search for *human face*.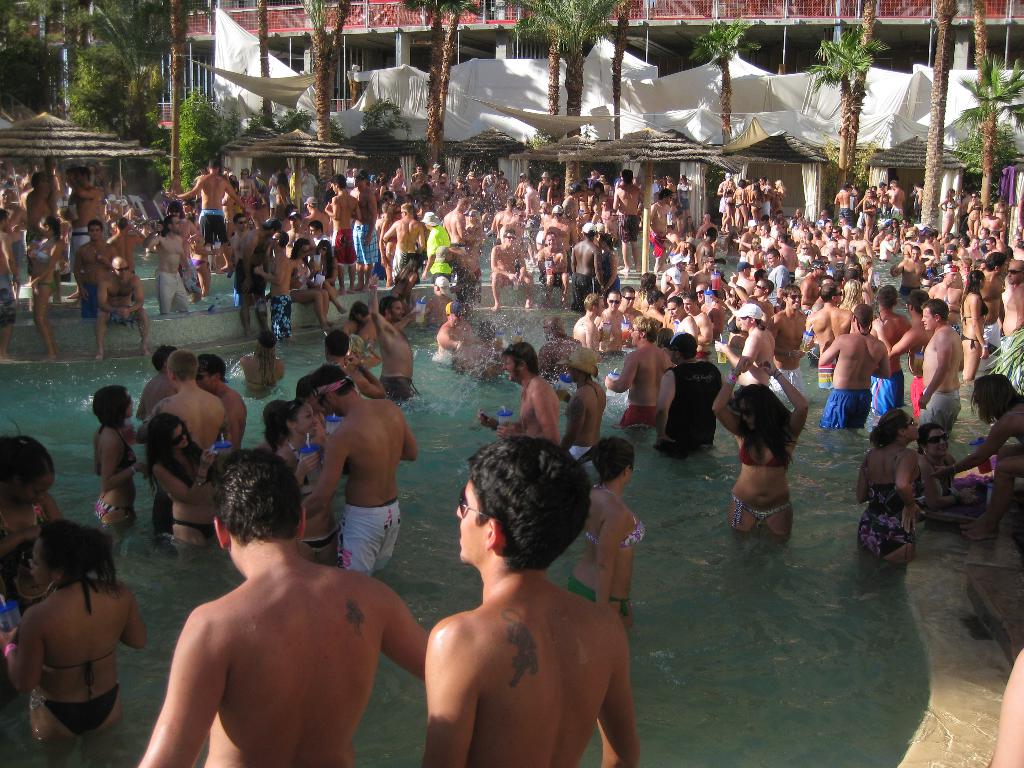
Found at bbox(169, 217, 180, 234).
